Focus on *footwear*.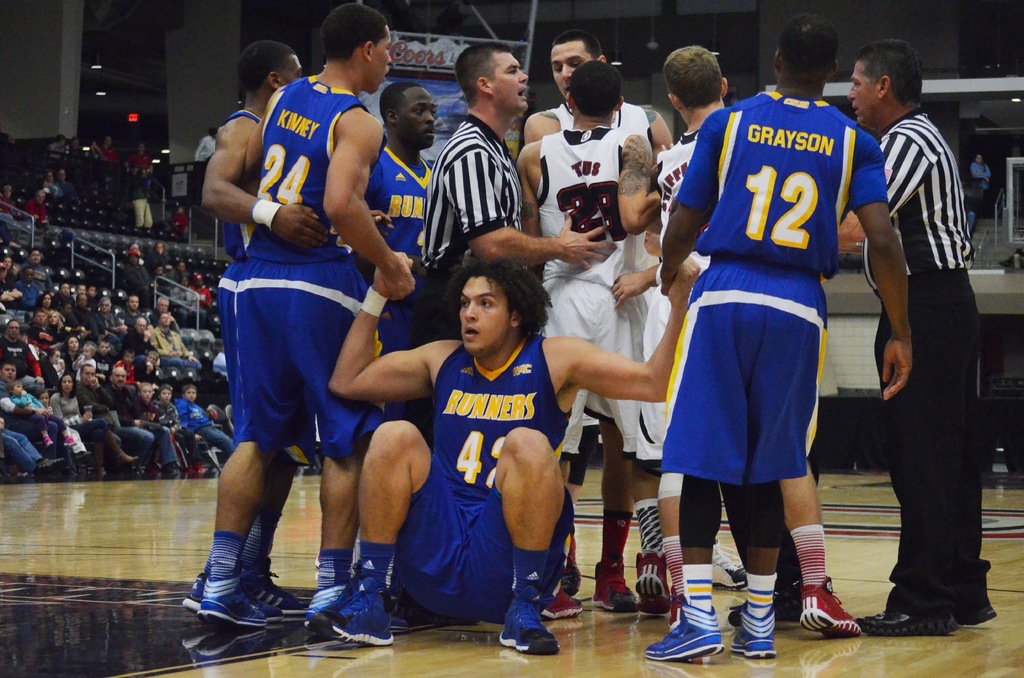
Focused at BBox(712, 539, 756, 590).
